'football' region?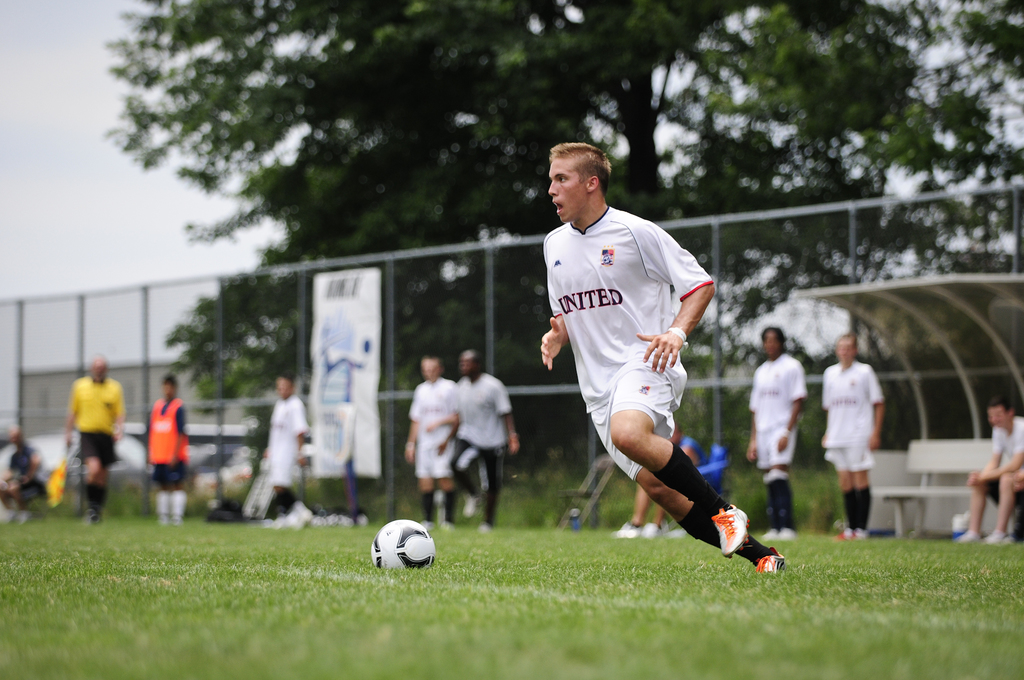
x1=366 y1=520 x2=437 y2=572
